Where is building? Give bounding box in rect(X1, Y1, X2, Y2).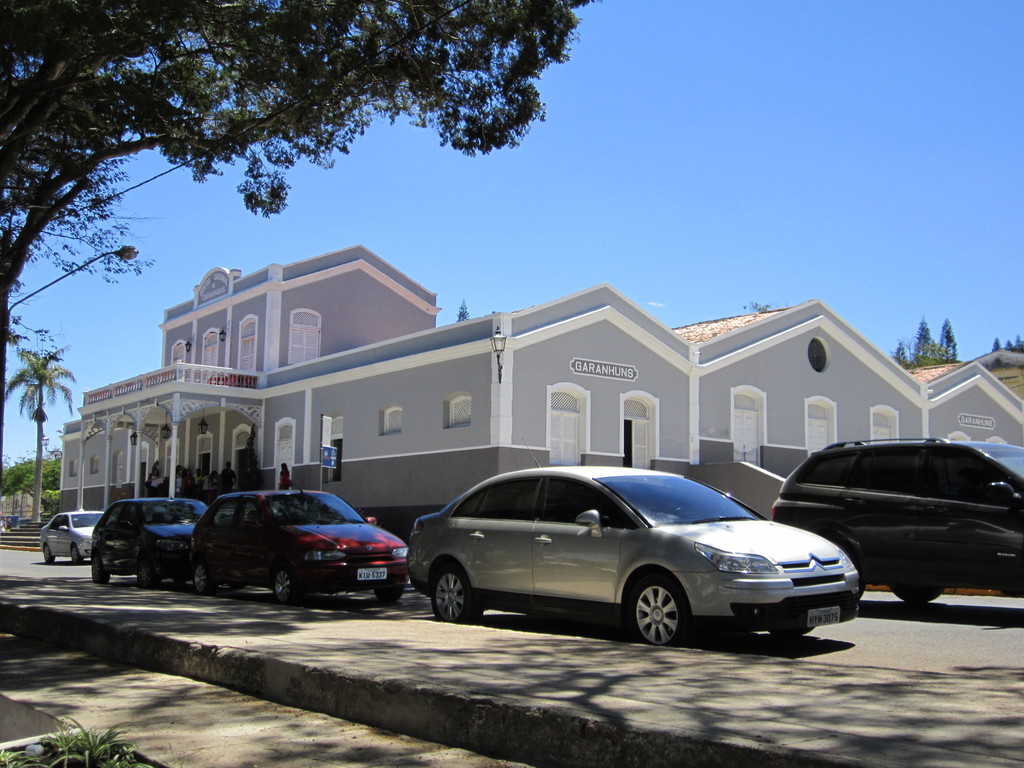
rect(59, 243, 1023, 542).
